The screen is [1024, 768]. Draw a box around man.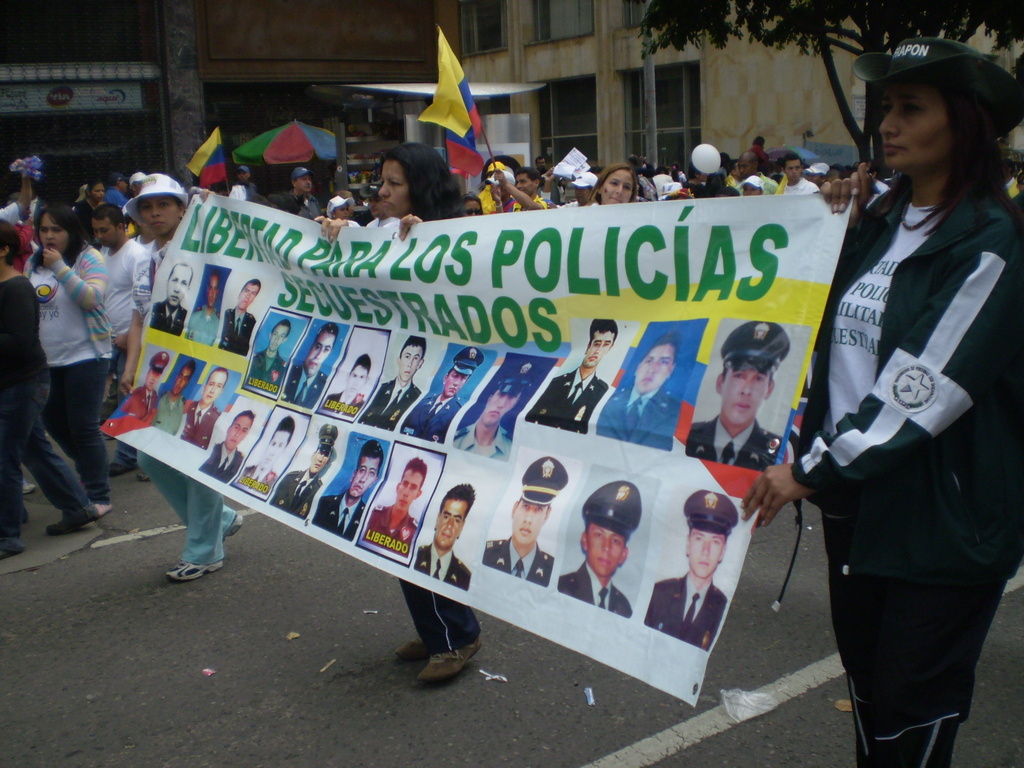
526,321,620,438.
